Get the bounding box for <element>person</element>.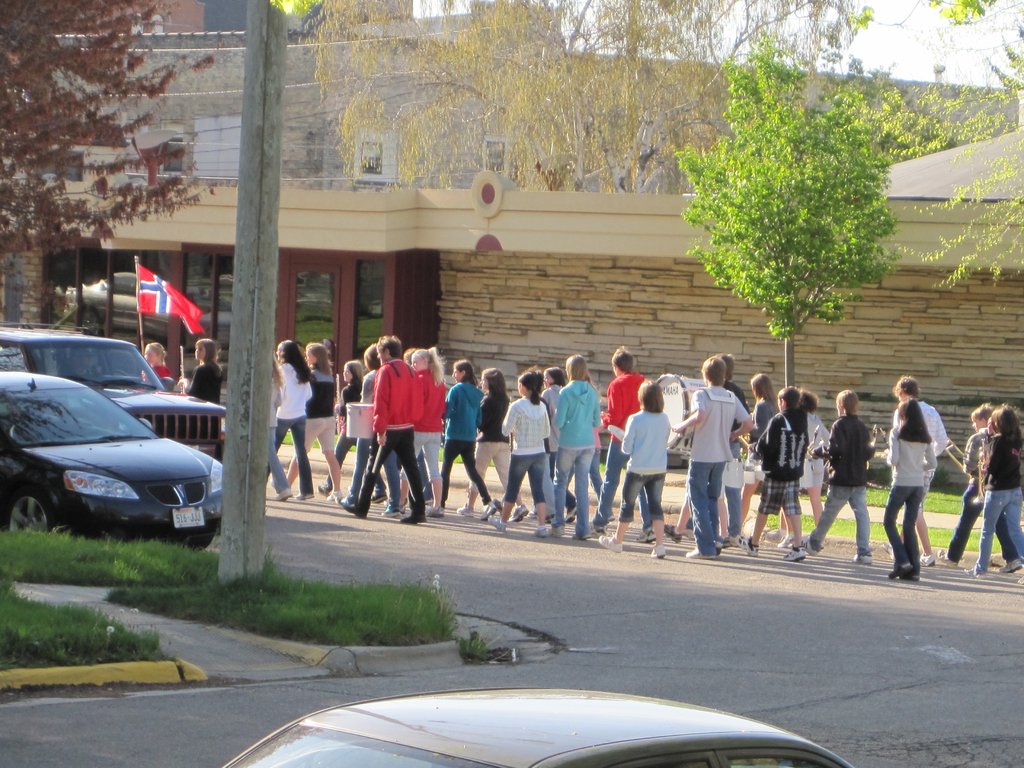
box=[738, 381, 824, 553].
